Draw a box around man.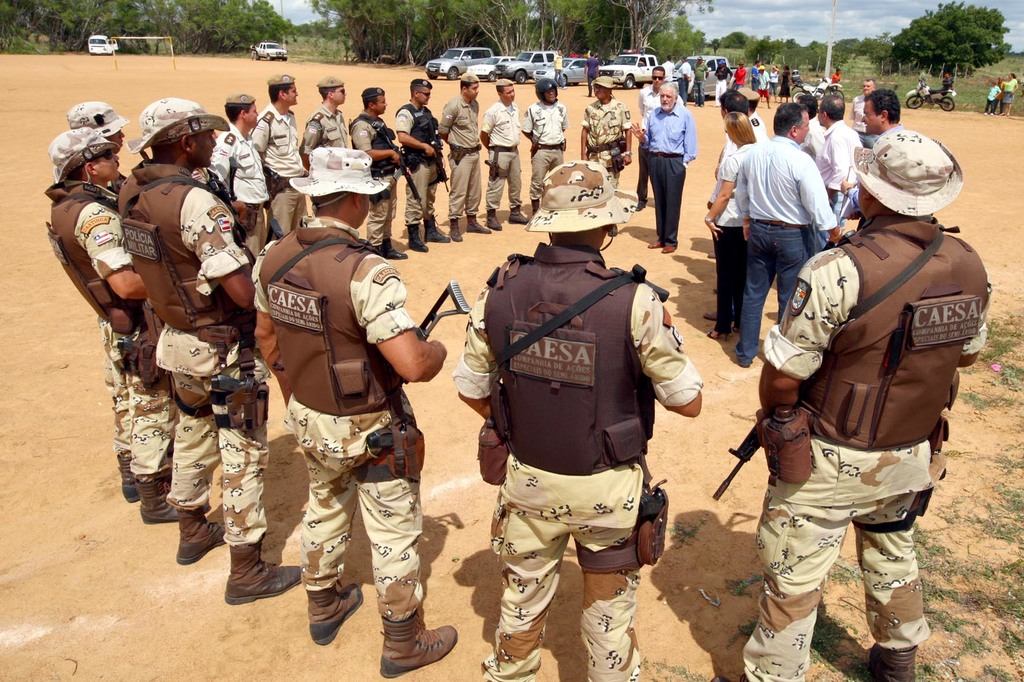
bbox(747, 100, 765, 134).
